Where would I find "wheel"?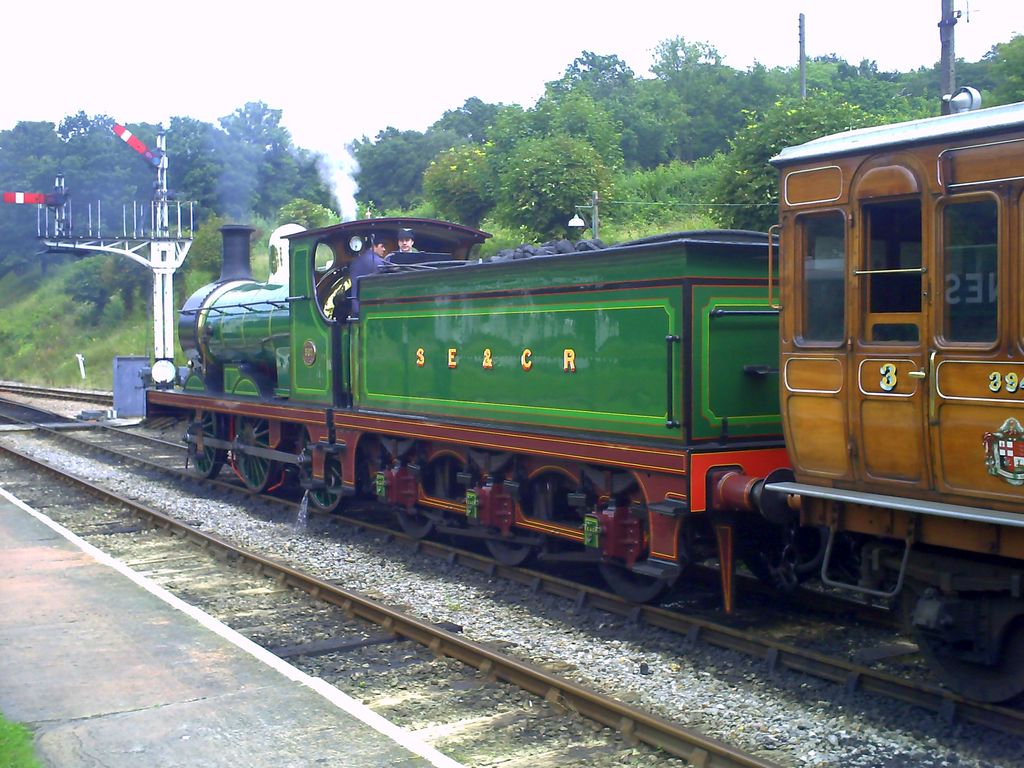
At pyautogui.locateOnScreen(390, 470, 435, 537).
